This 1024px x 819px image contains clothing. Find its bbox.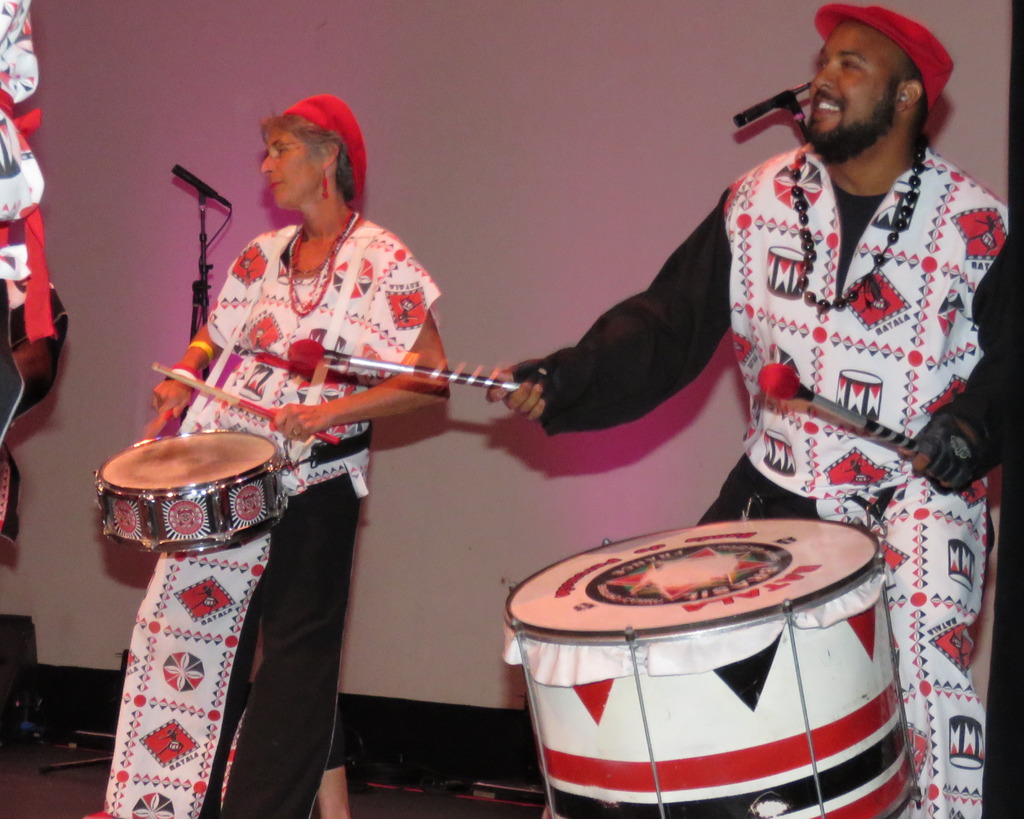
0/0/68/545.
